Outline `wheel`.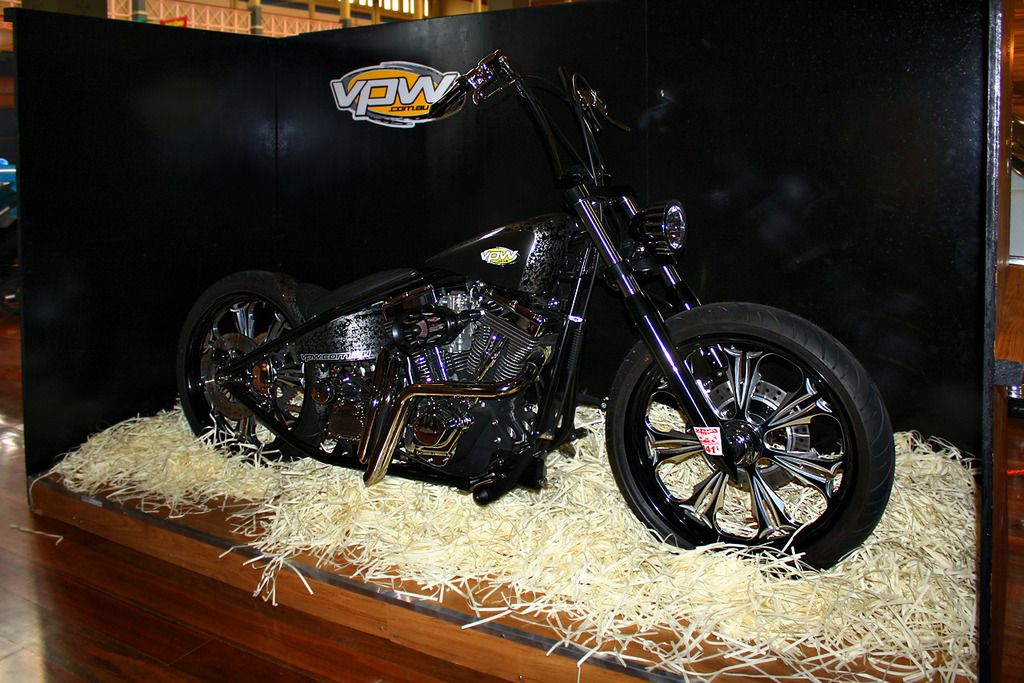
Outline: bbox=(178, 267, 336, 465).
